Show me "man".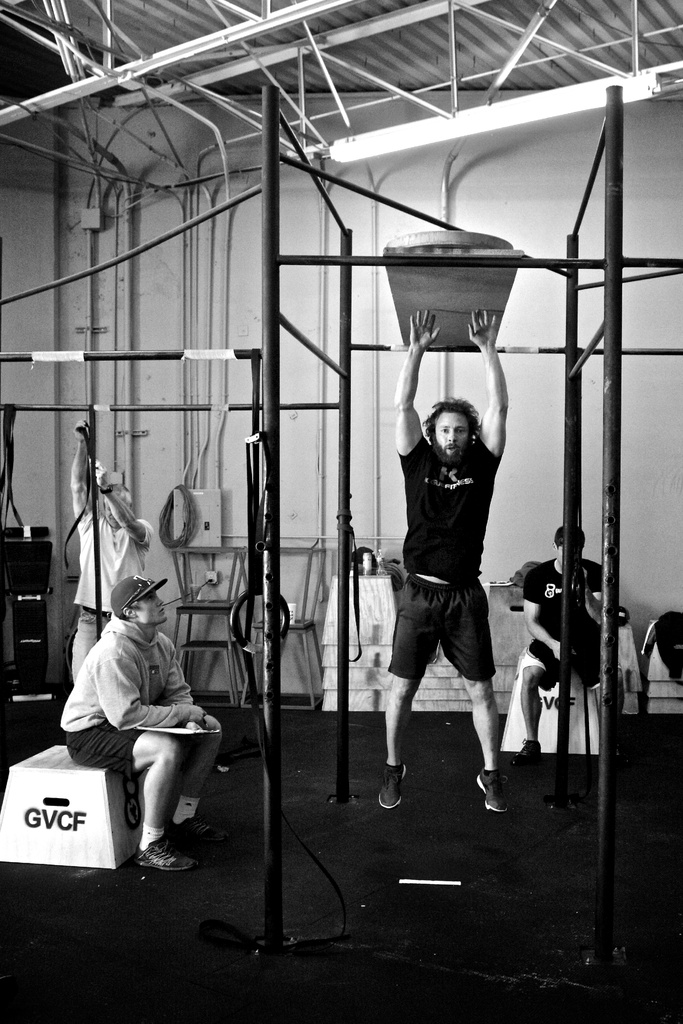
"man" is here: (62, 414, 160, 691).
